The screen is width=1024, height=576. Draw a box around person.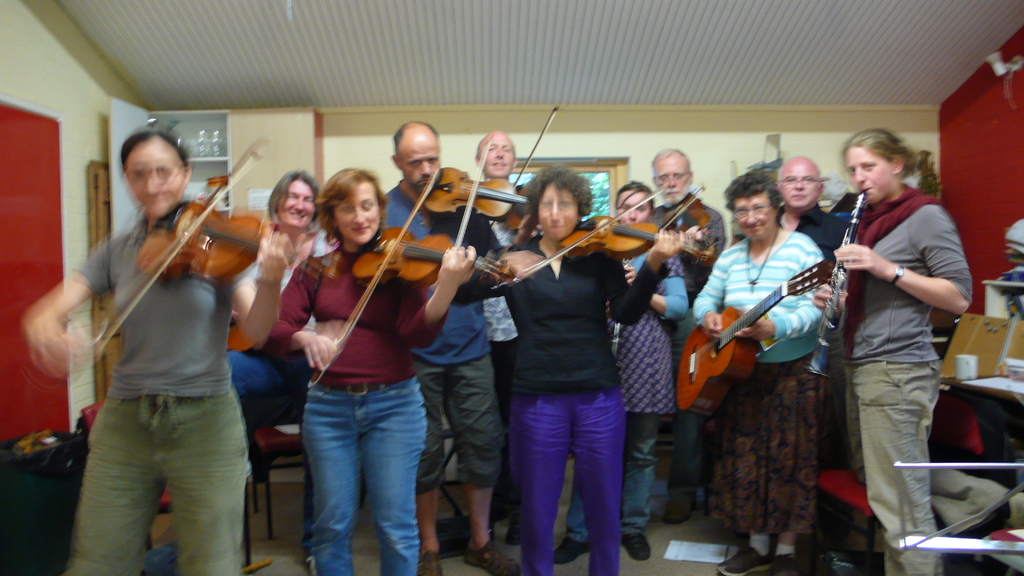
select_region(551, 177, 684, 565).
